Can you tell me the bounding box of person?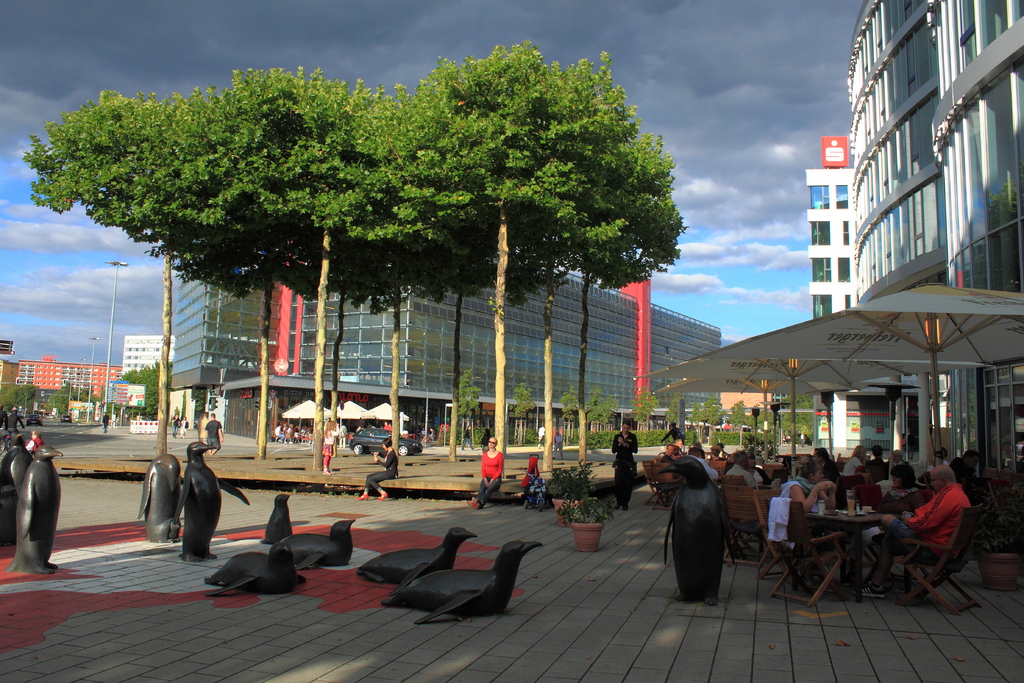
bbox=(859, 462, 926, 550).
